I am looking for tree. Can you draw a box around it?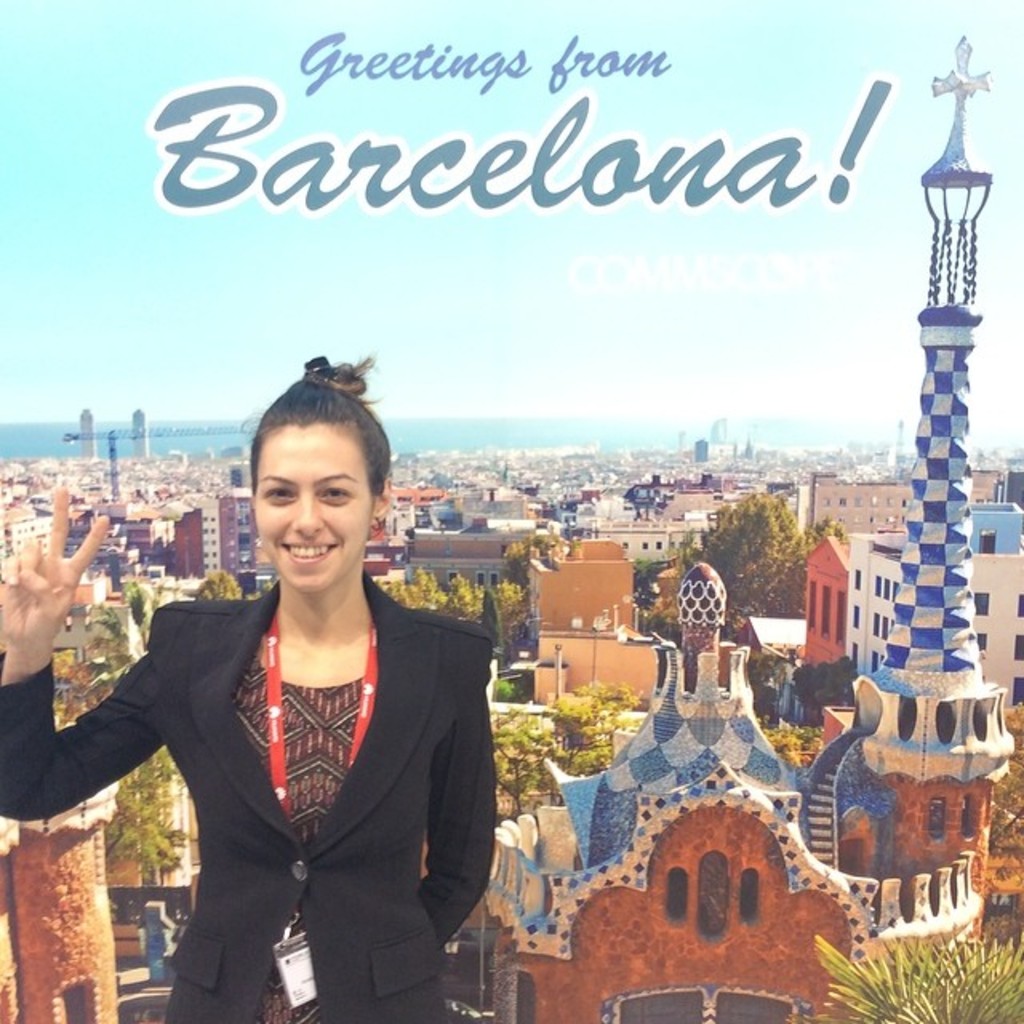
Sure, the bounding box is 762,718,819,766.
